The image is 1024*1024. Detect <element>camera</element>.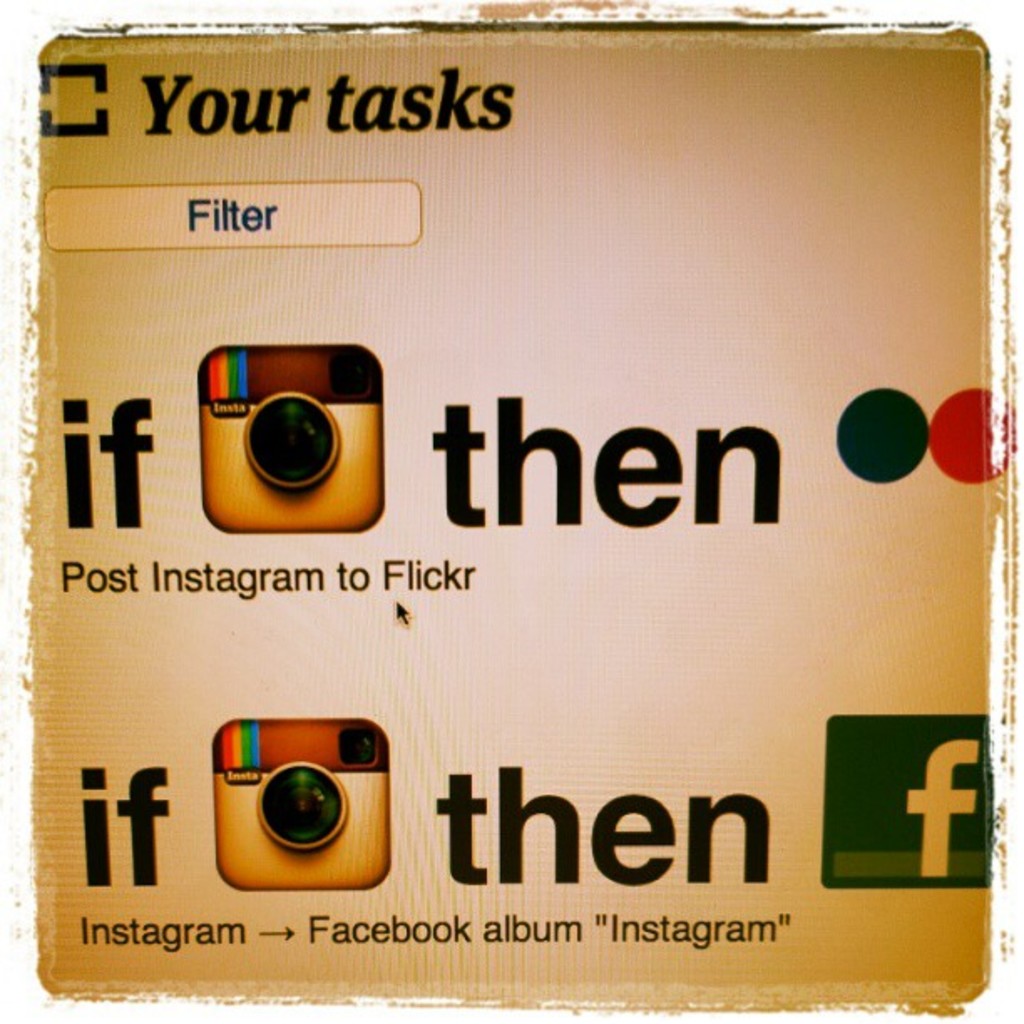
Detection: box=[206, 713, 385, 890].
